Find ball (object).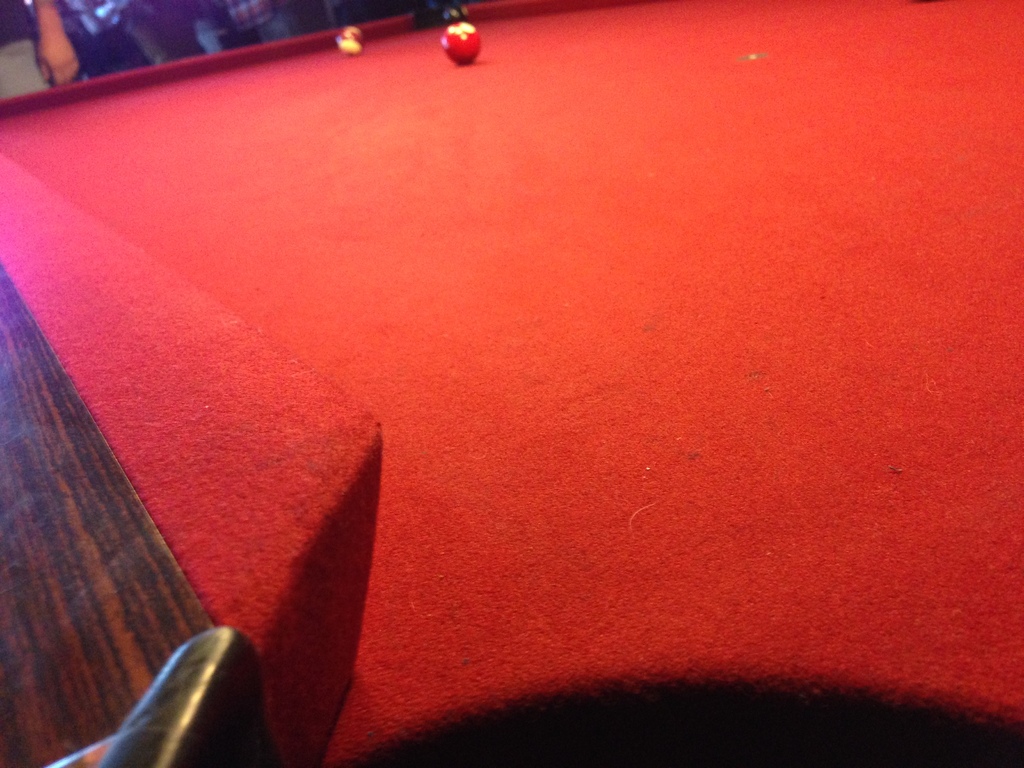
x1=339, y1=26, x2=364, y2=60.
